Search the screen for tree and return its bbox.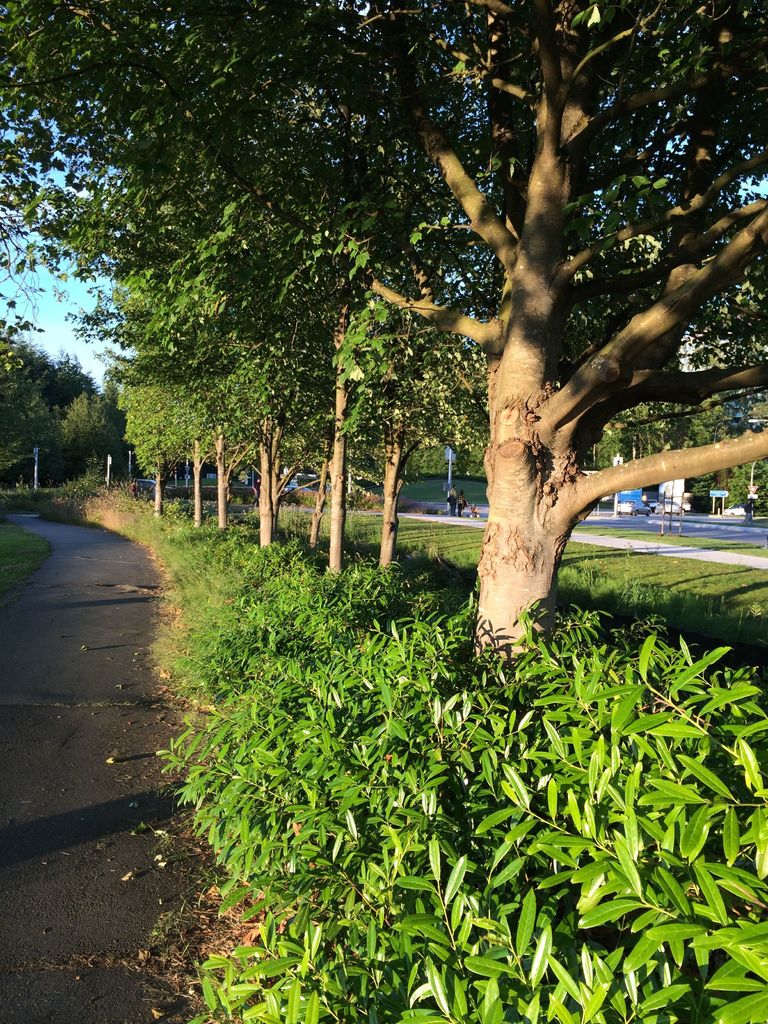
Found: (165,145,448,624).
